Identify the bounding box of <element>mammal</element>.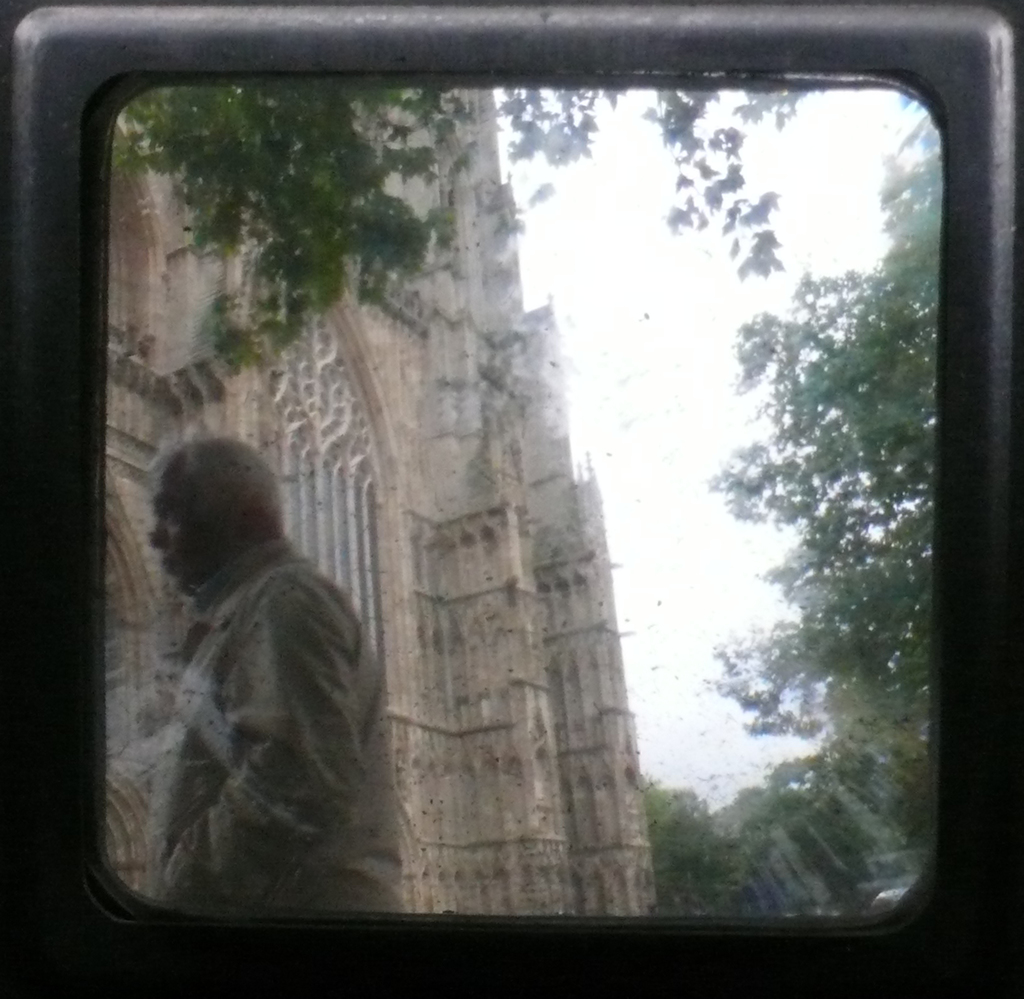
BBox(103, 430, 394, 868).
